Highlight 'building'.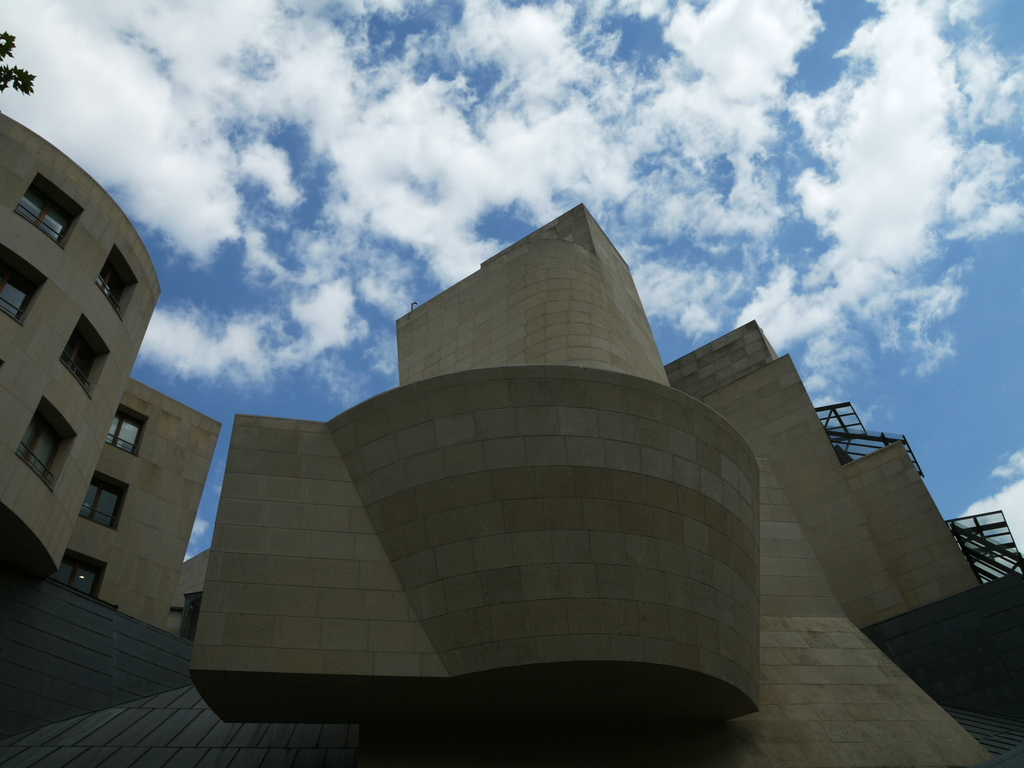
Highlighted region: [x1=0, y1=111, x2=1023, y2=767].
